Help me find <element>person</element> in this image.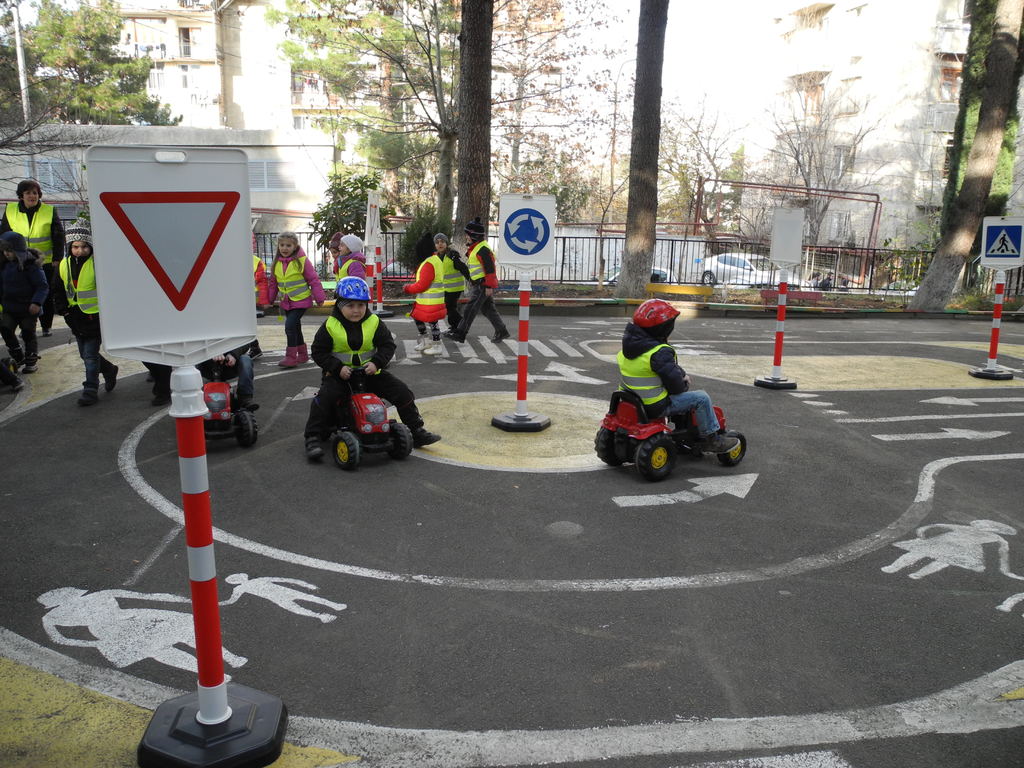
Found it: (0,221,53,373).
